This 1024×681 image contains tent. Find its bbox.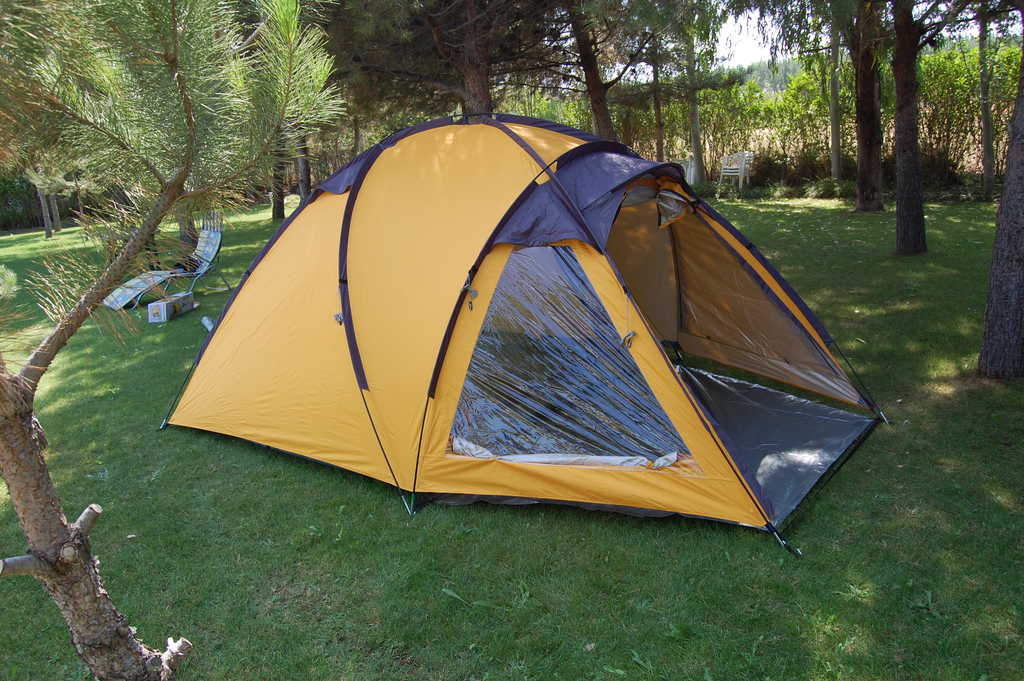
{"x1": 156, "y1": 111, "x2": 895, "y2": 560}.
